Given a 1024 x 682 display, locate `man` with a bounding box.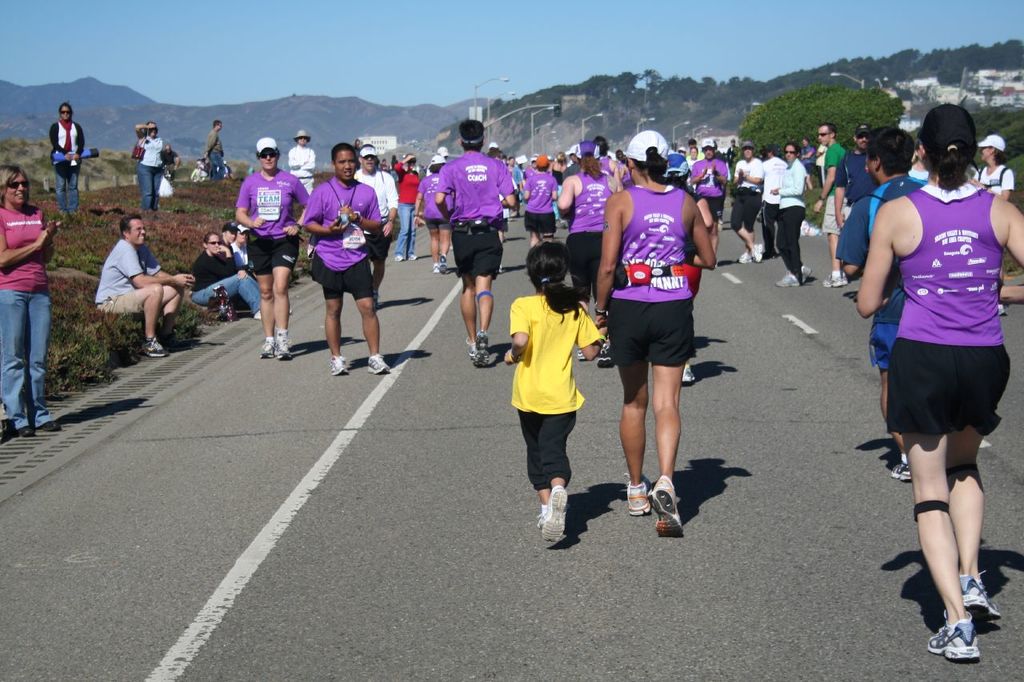
Located: bbox=(832, 126, 930, 481).
